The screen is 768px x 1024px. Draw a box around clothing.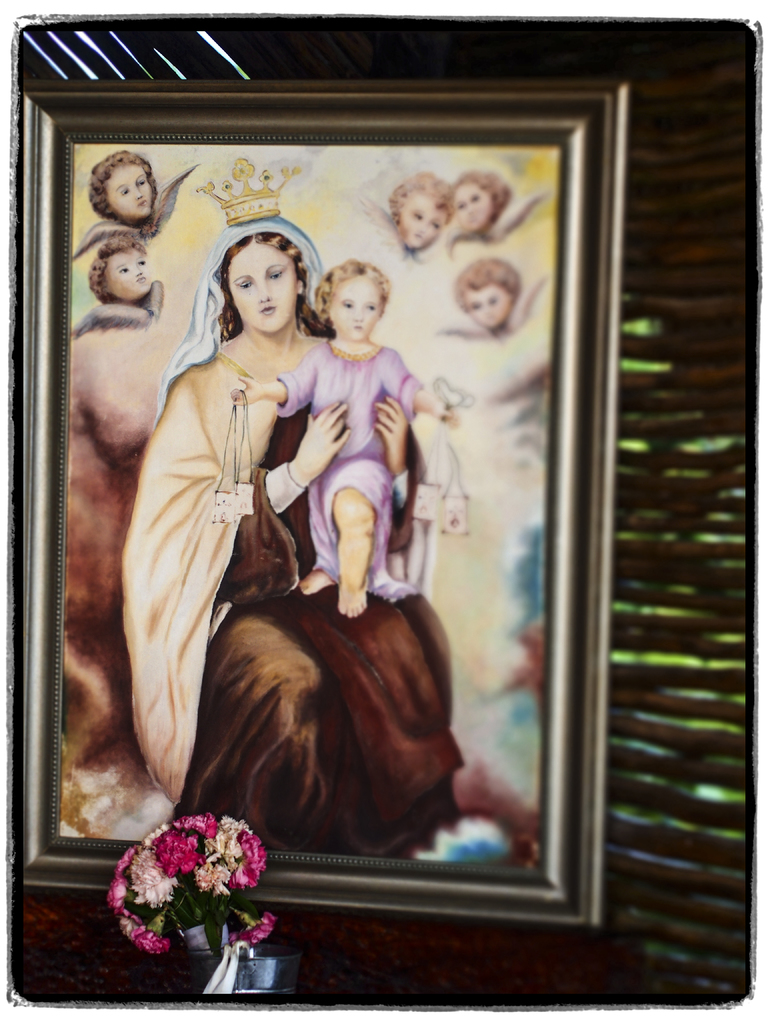
273/333/421/604.
